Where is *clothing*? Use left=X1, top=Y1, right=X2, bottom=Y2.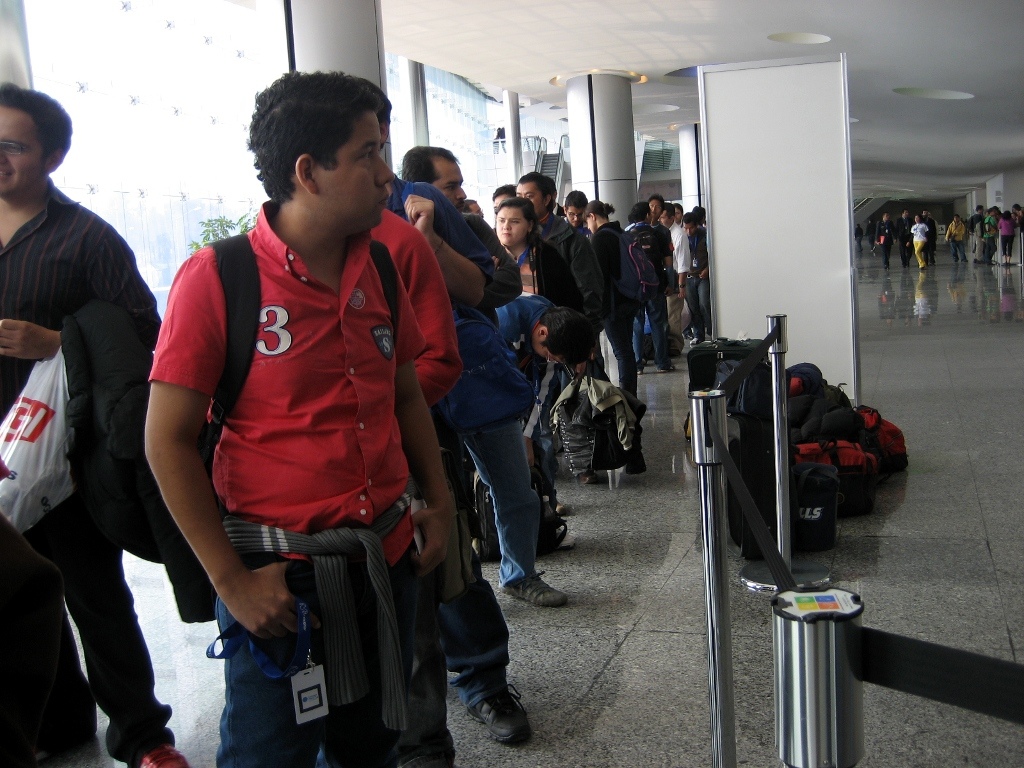
left=943, top=222, right=966, bottom=265.
